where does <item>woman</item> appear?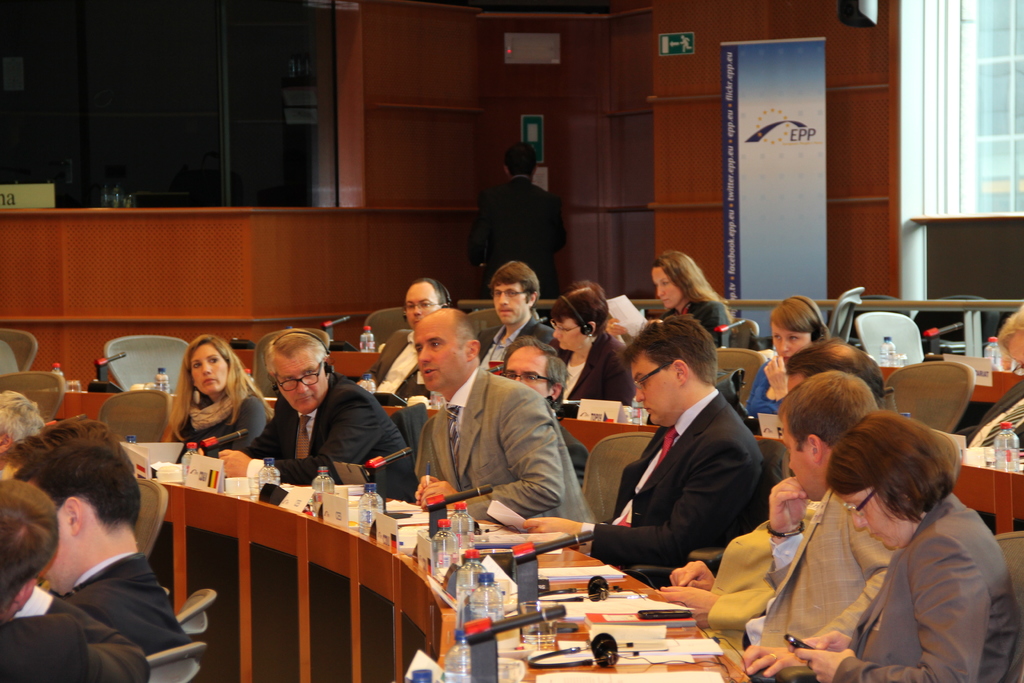
Appears at (746,293,835,426).
